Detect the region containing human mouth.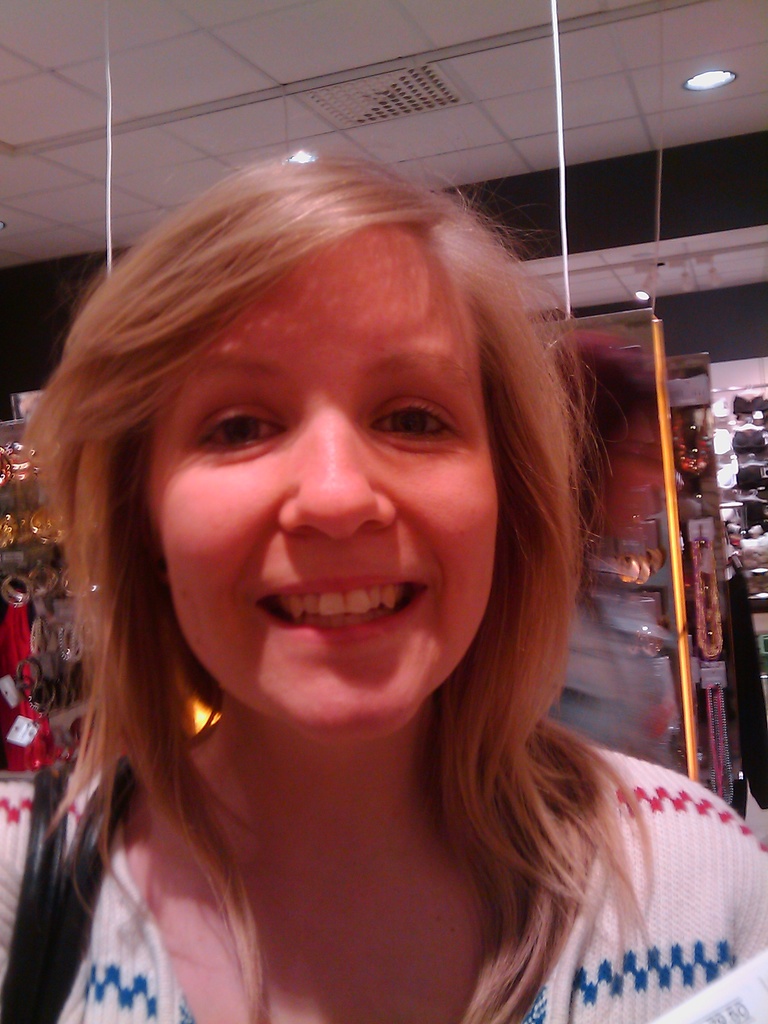
(left=239, top=582, right=436, bottom=650).
